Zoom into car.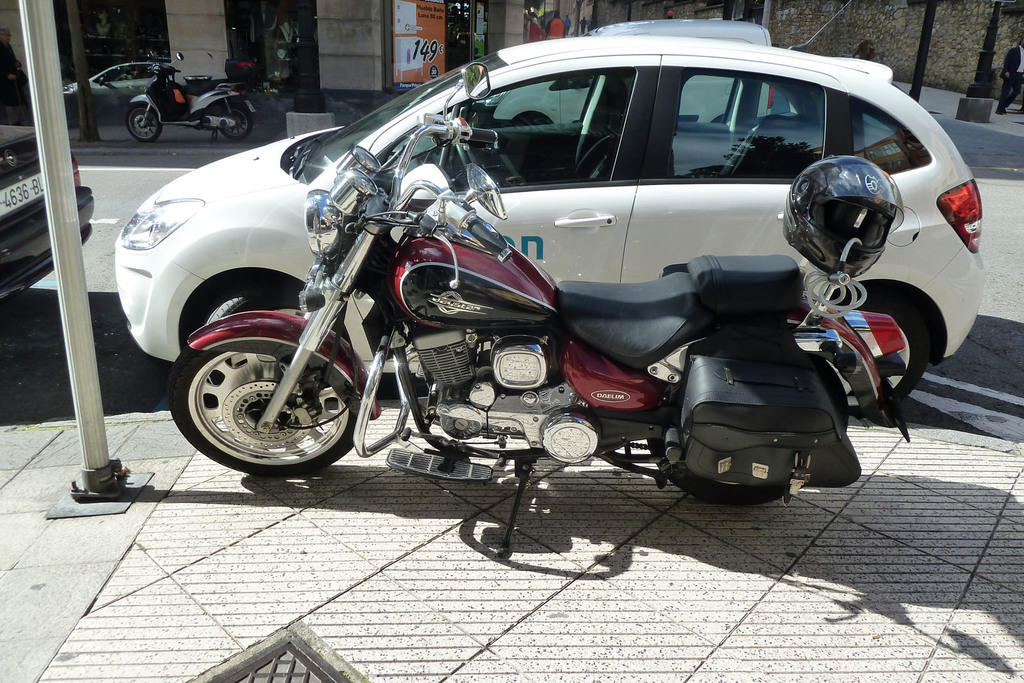
Zoom target: bbox=[0, 124, 94, 306].
